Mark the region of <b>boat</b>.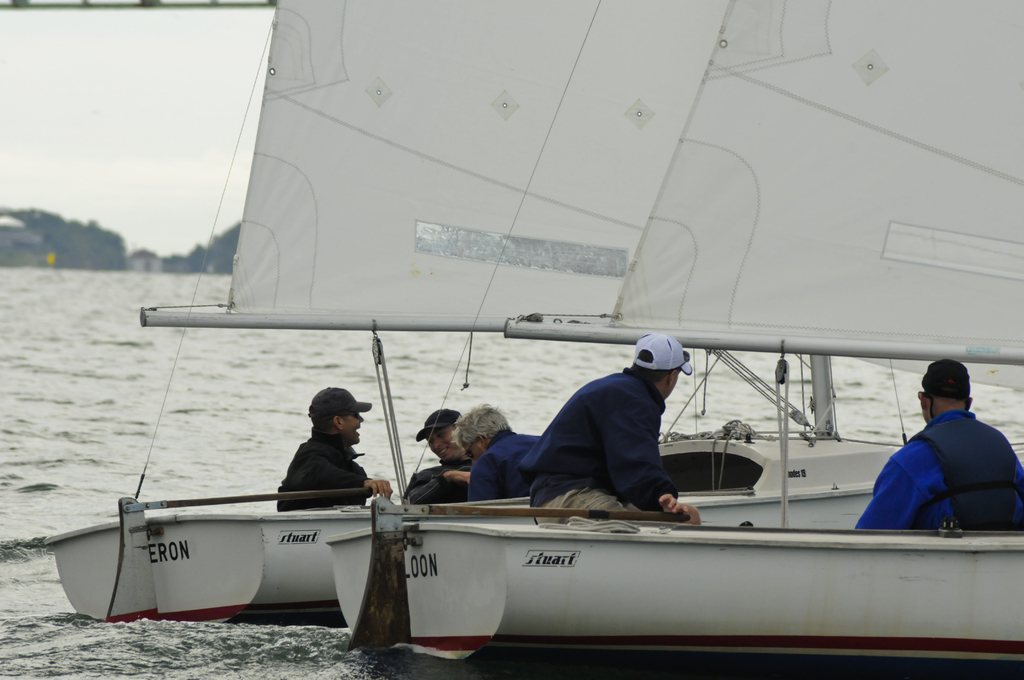
Region: left=326, top=0, right=1023, bottom=679.
